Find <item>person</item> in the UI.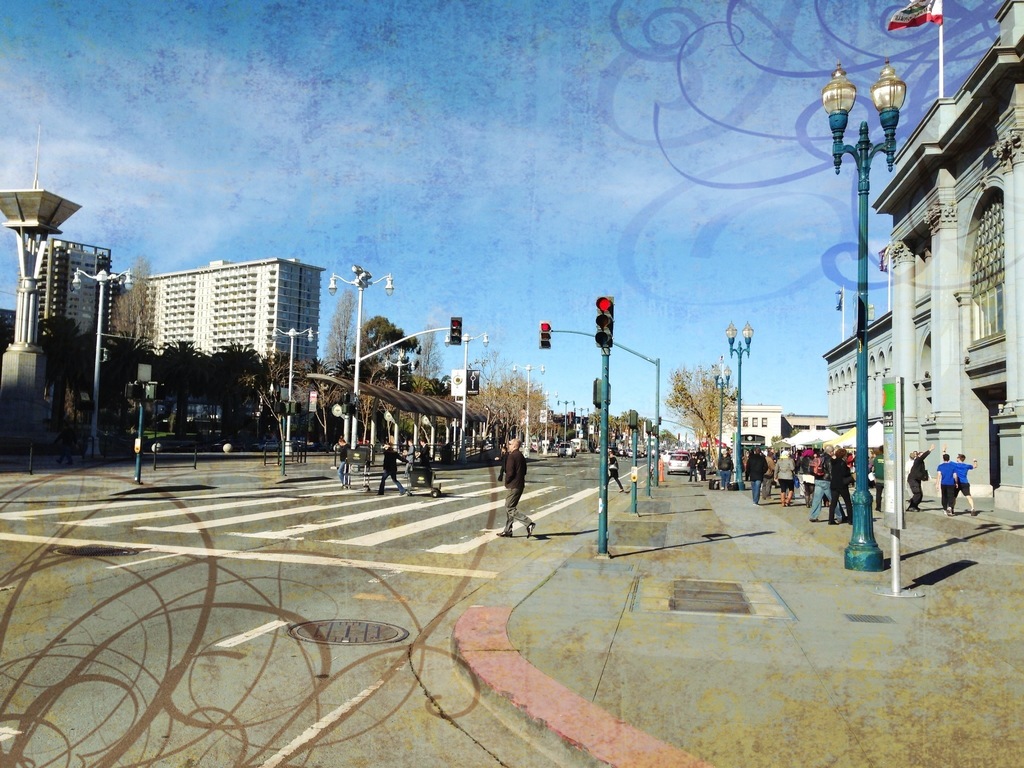
UI element at 905, 442, 938, 514.
